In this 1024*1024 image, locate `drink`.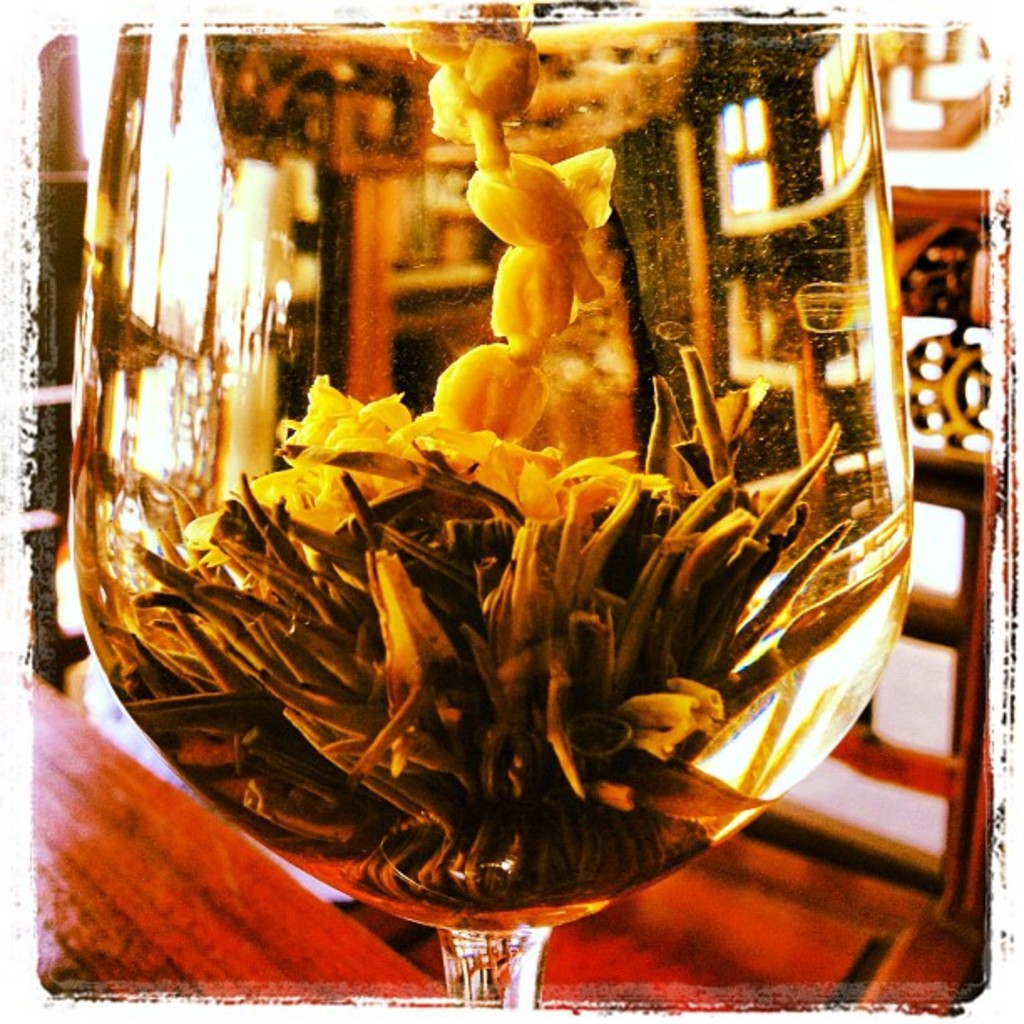
Bounding box: {"left": 57, "top": 0, "right": 937, "bottom": 1012}.
